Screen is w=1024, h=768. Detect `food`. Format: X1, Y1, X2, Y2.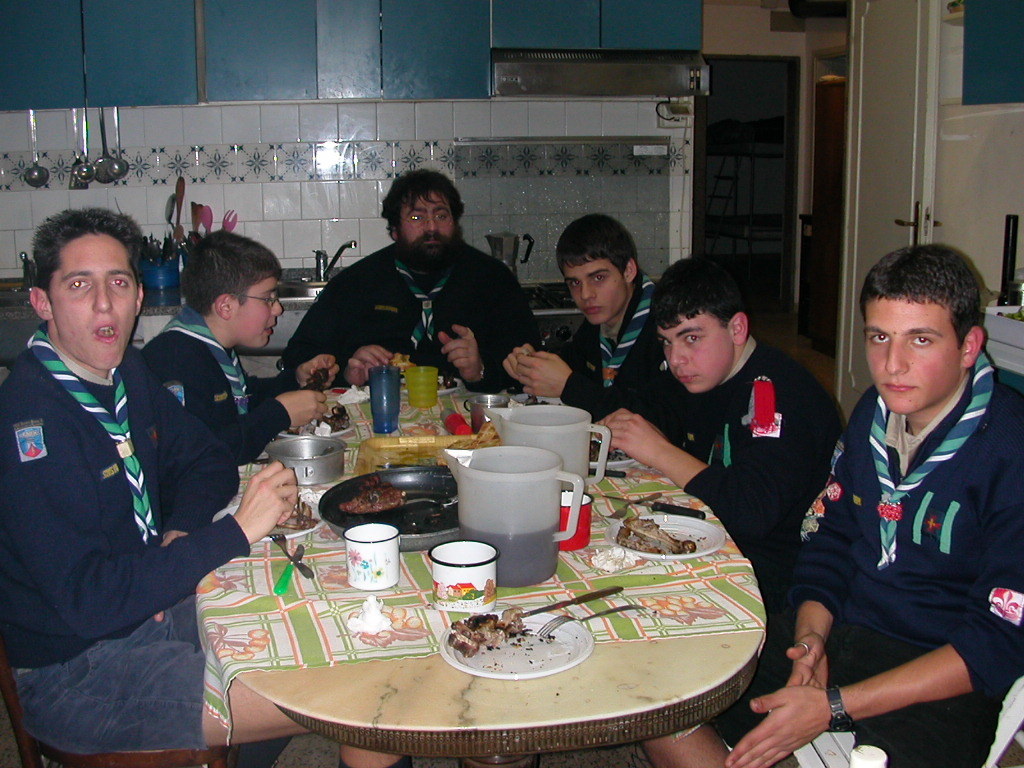
452, 611, 524, 647.
